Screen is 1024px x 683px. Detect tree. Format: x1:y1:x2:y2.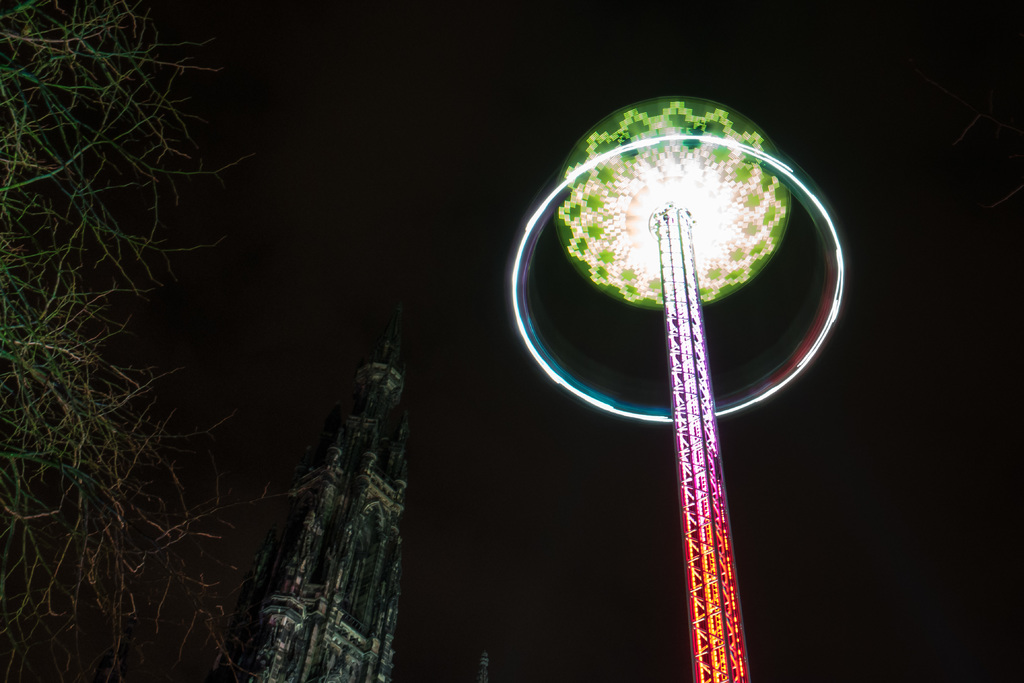
0:0:304:682.
